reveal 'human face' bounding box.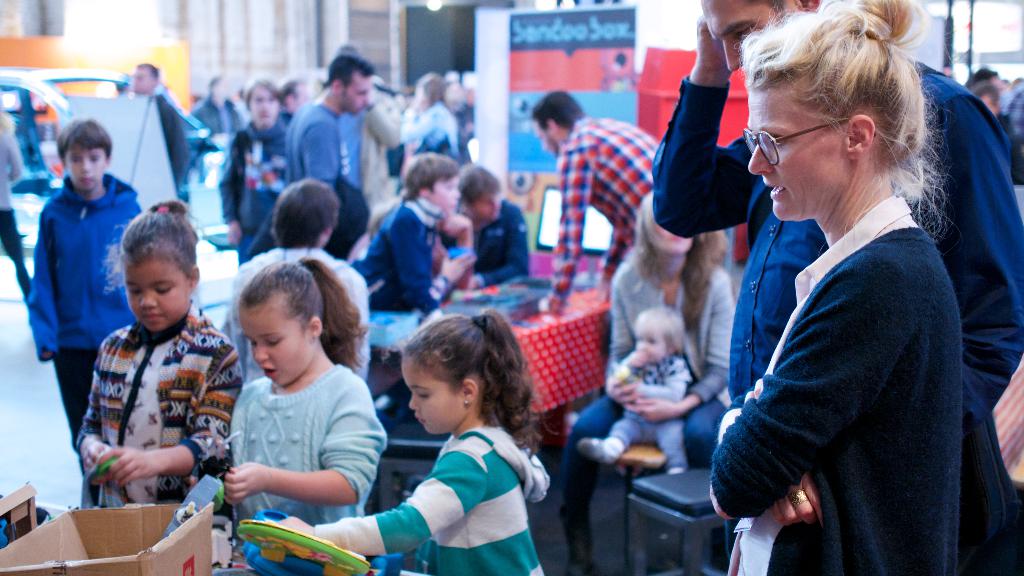
Revealed: [122, 255, 196, 335].
